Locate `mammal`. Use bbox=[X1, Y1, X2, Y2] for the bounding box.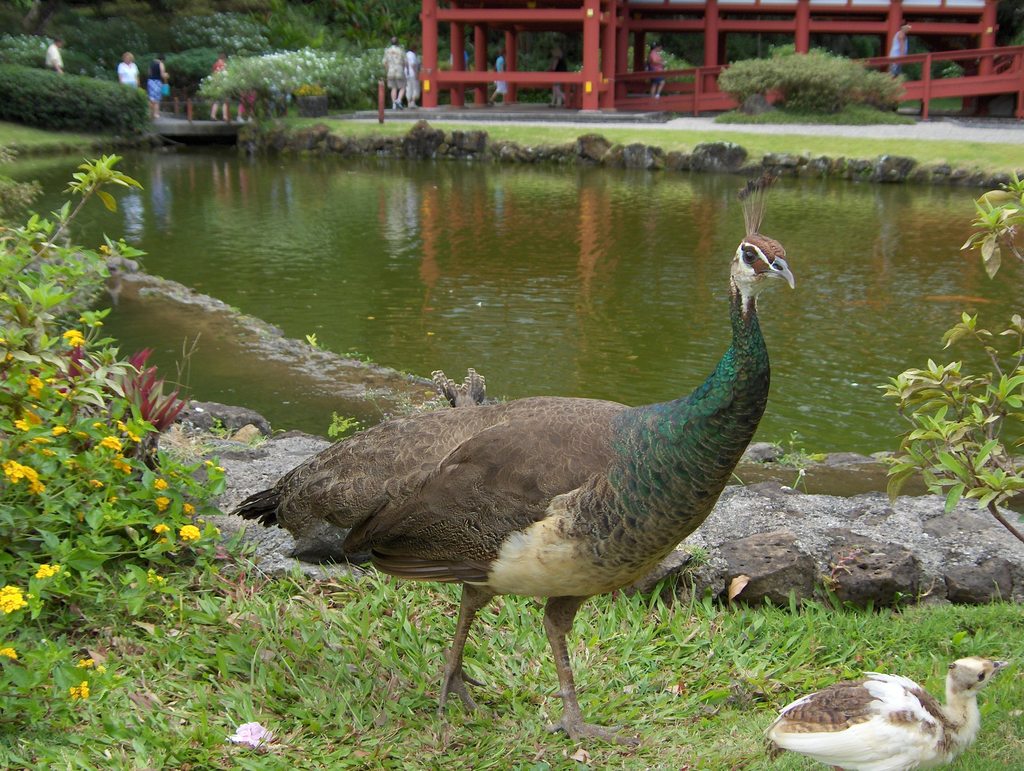
bbox=[488, 54, 511, 106].
